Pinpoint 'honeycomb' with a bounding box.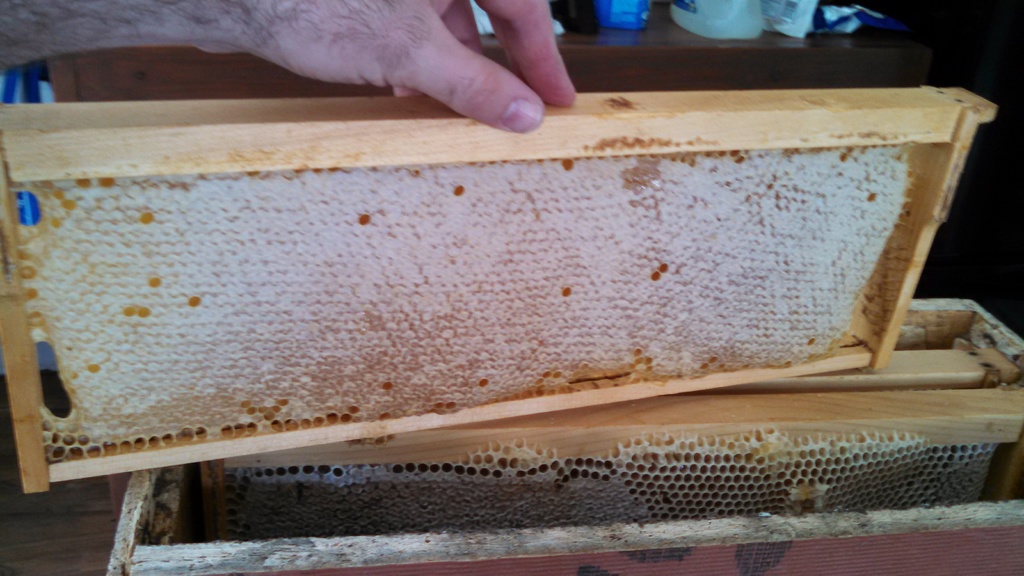
select_region(25, 163, 902, 415).
